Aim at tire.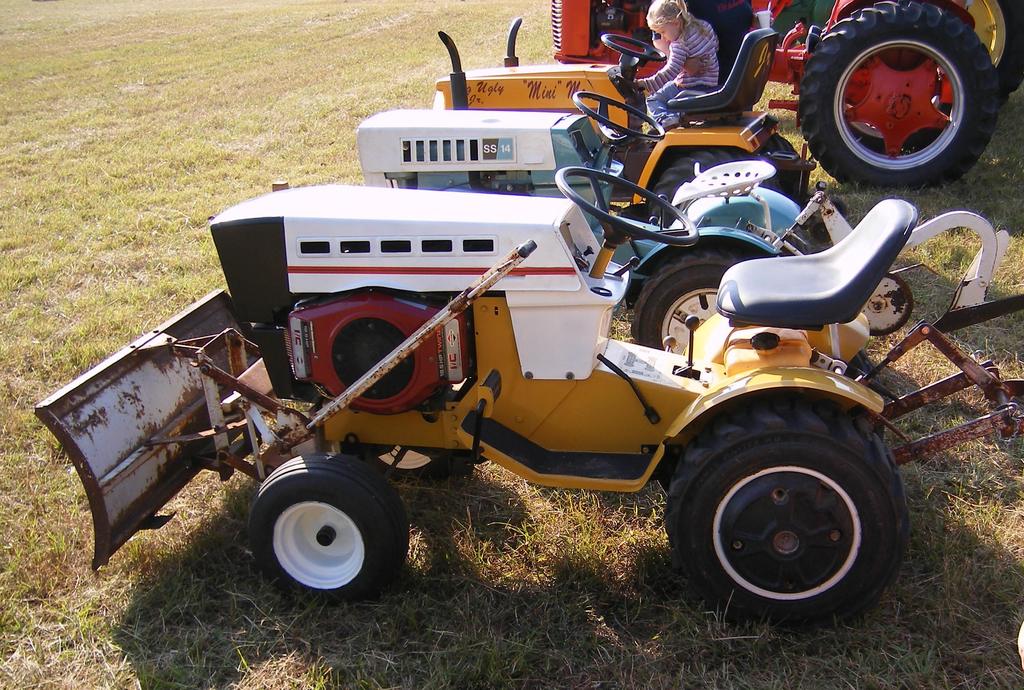
Aimed at [793, 0, 1011, 193].
